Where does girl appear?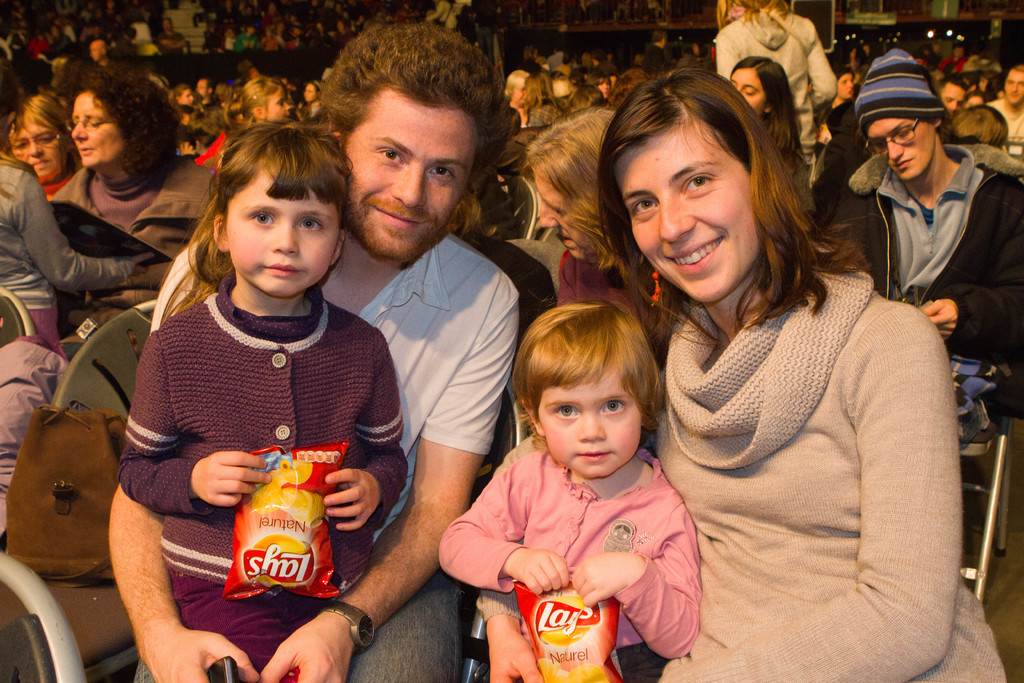
Appears at {"x1": 1, "y1": 72, "x2": 150, "y2": 352}.
